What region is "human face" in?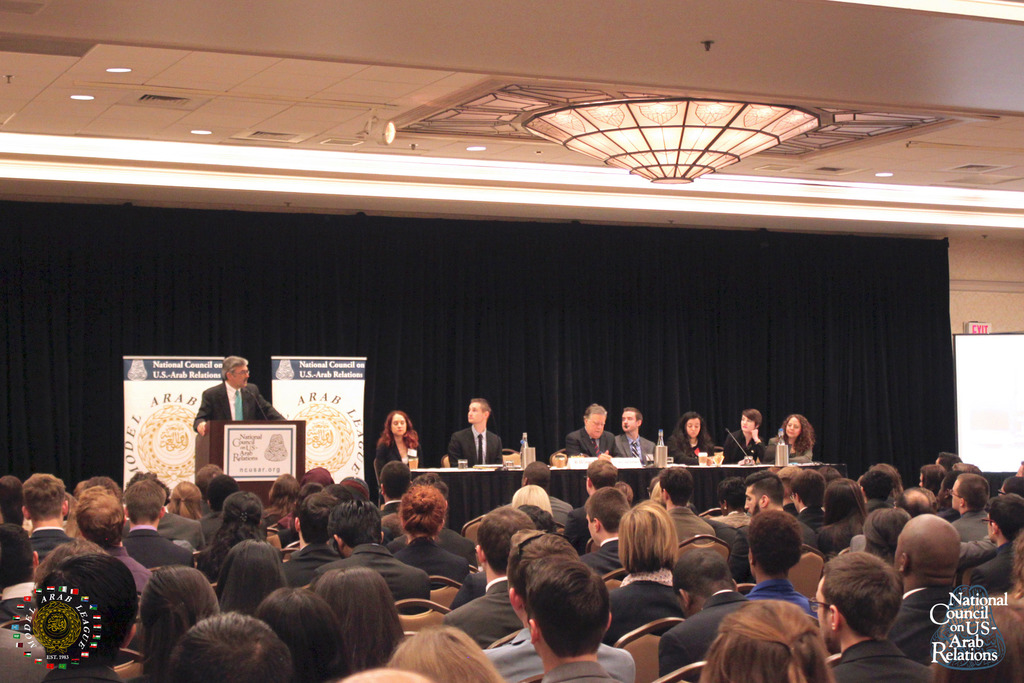
801,568,839,649.
